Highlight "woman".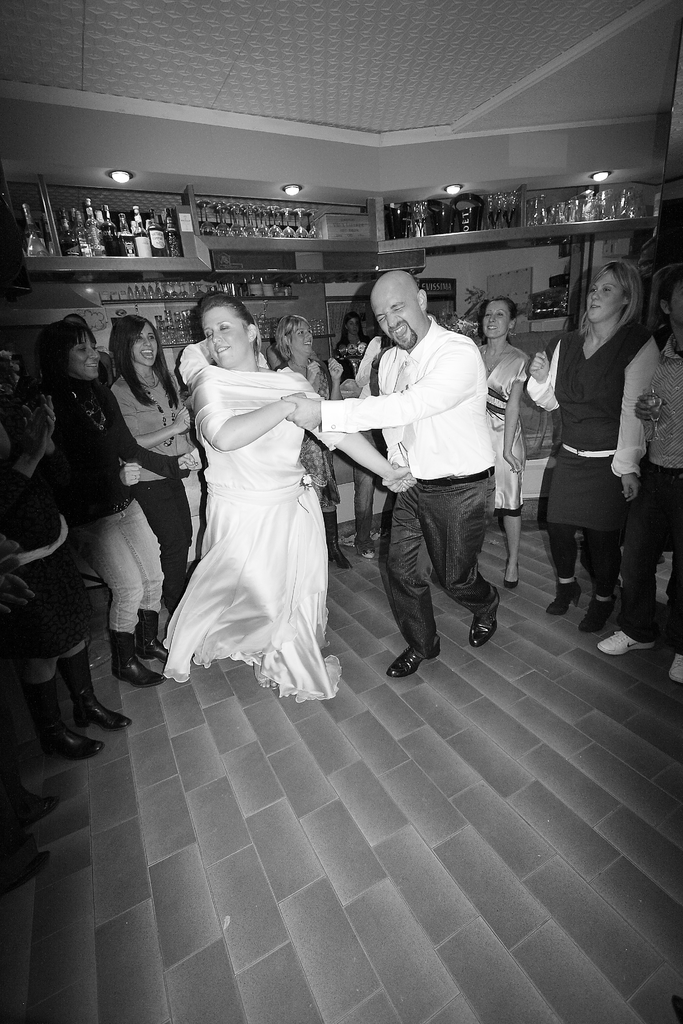
Highlighted region: <bbox>267, 312, 347, 574</bbox>.
